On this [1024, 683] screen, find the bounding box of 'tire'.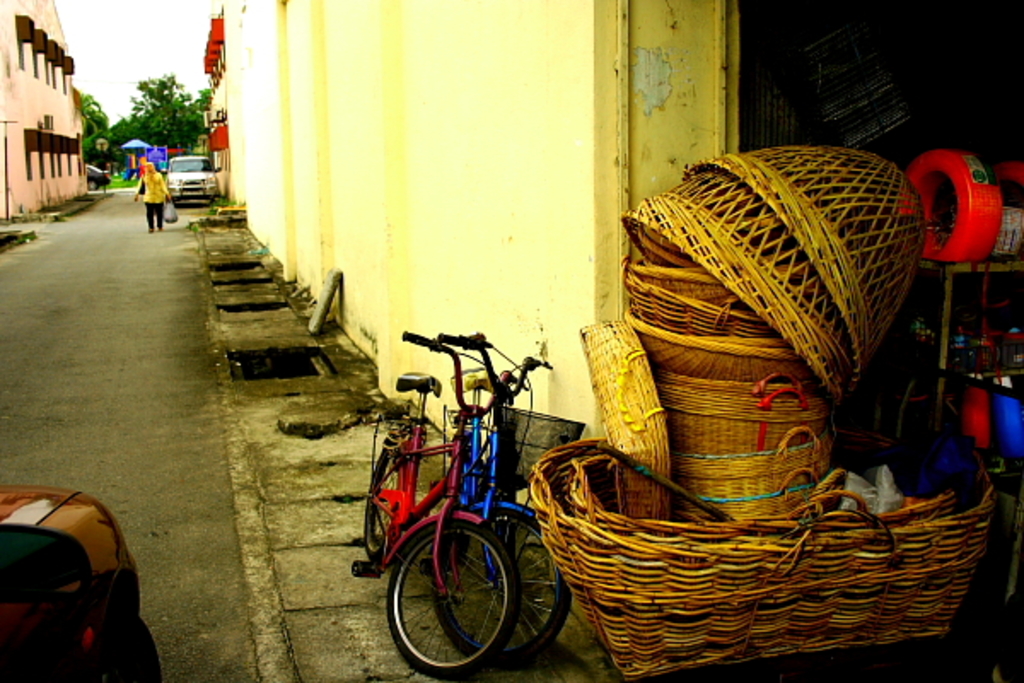
Bounding box: [left=358, top=423, right=427, bottom=562].
